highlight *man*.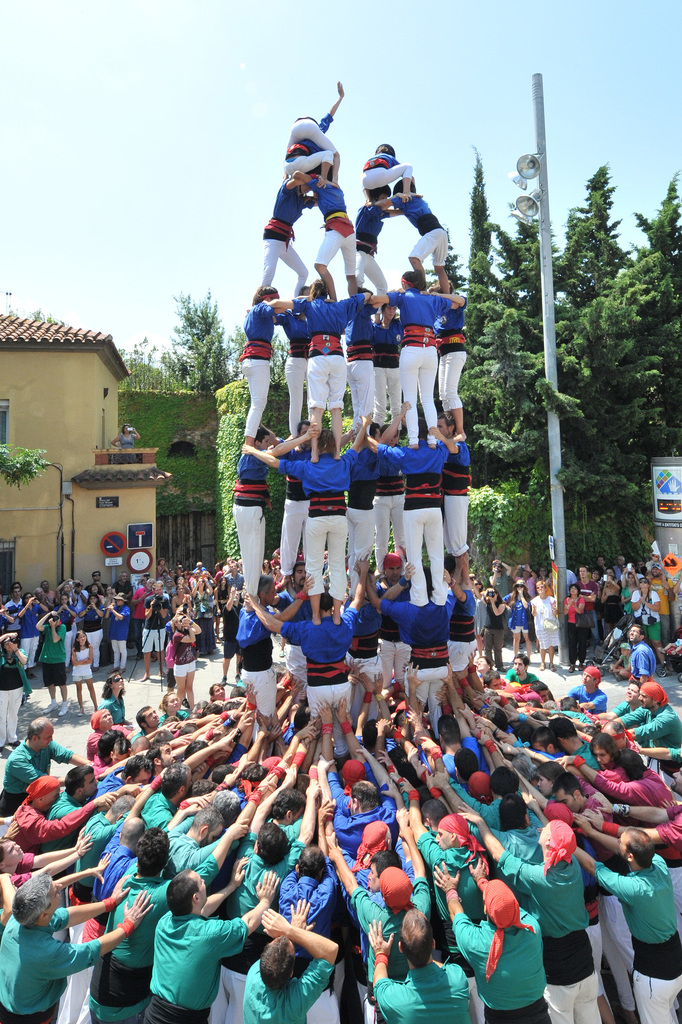
Highlighted region: (162,790,263,875).
